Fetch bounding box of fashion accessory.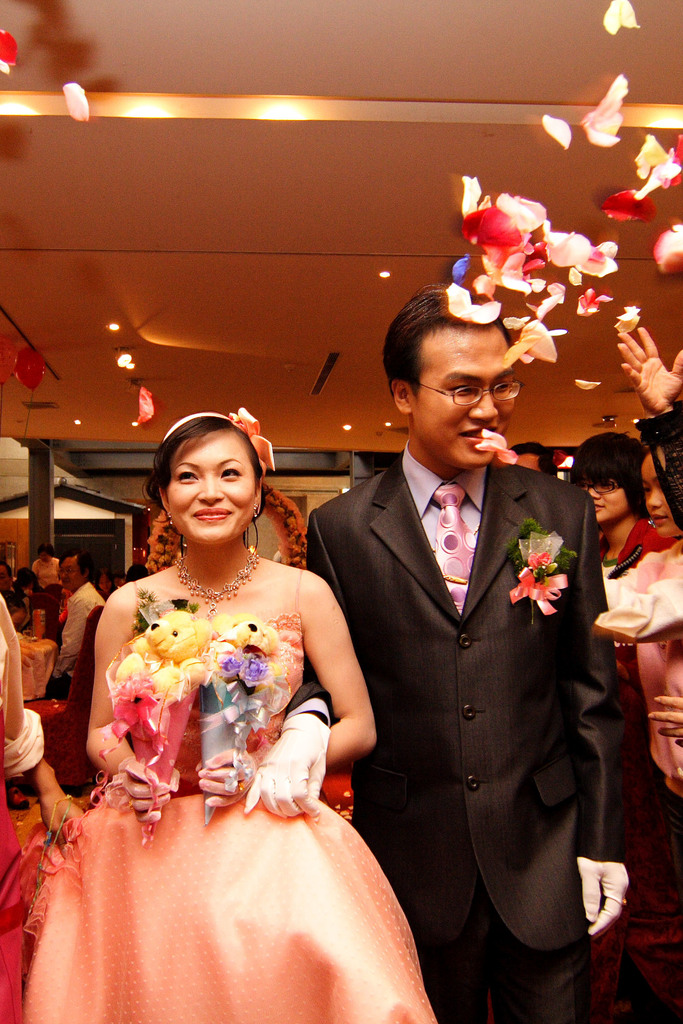
Bbox: Rect(172, 547, 267, 615).
